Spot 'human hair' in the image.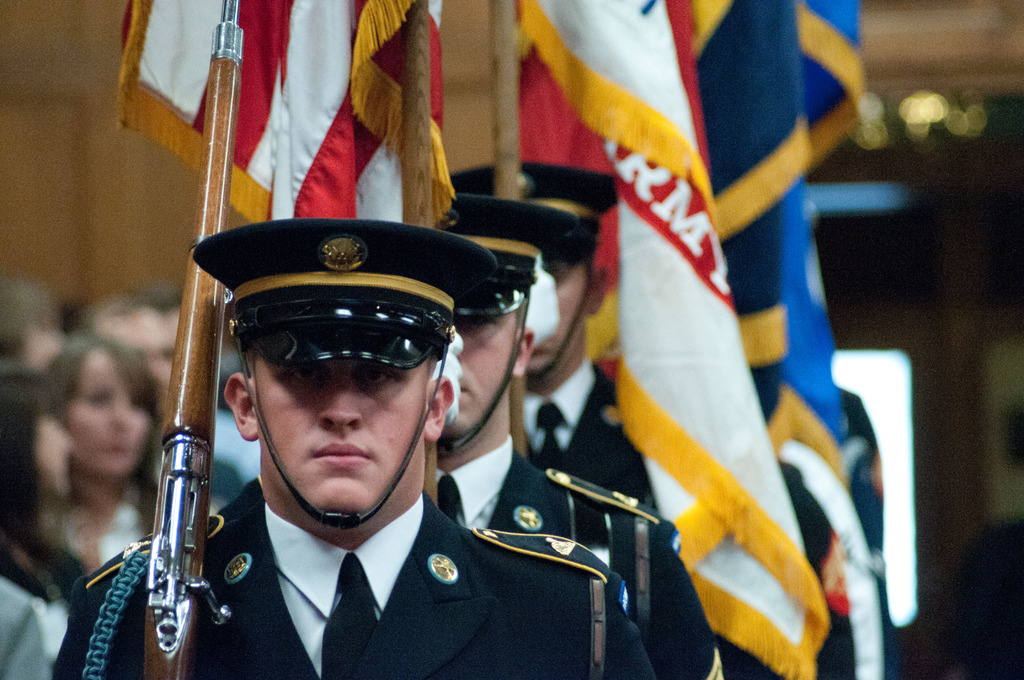
'human hair' found at crop(42, 331, 161, 525).
